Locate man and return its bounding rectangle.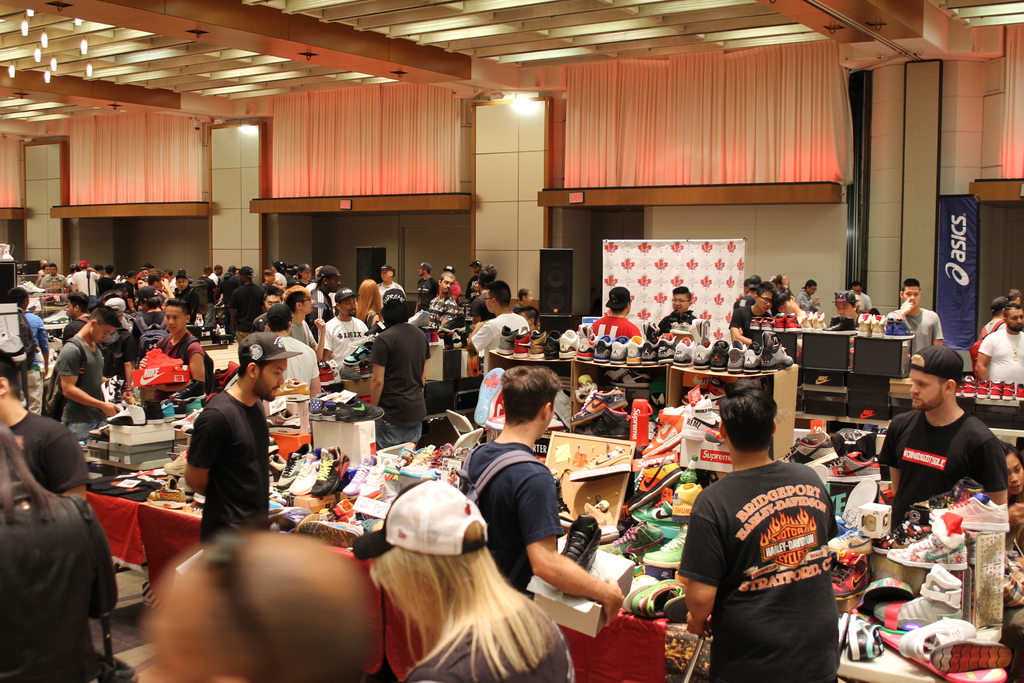
(left=678, top=378, right=840, bottom=682).
